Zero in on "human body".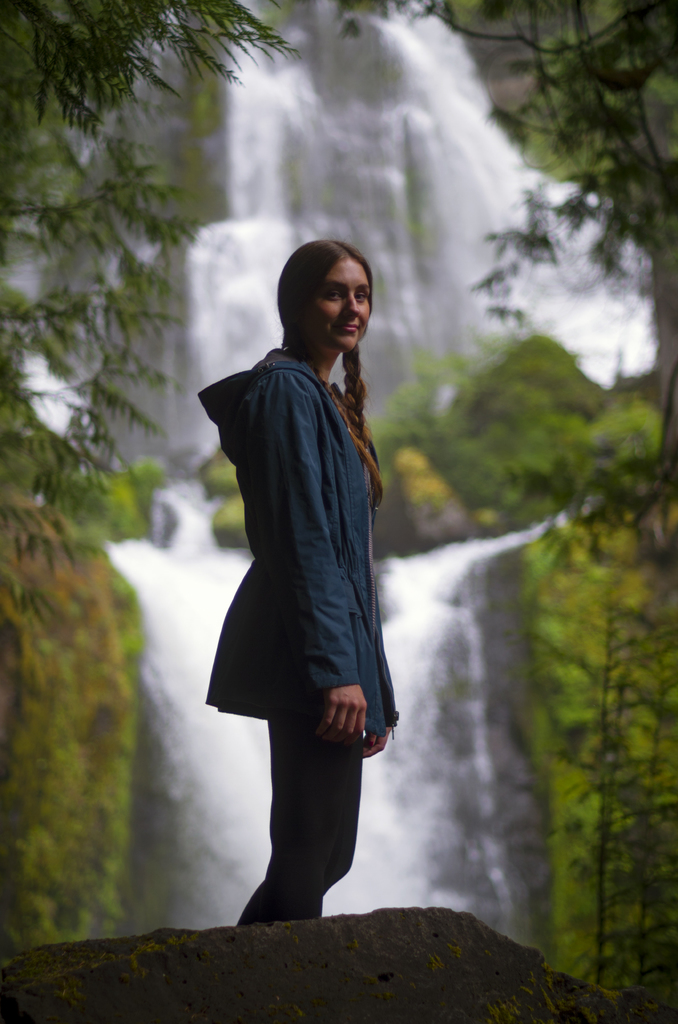
Zeroed in: Rect(200, 193, 397, 949).
